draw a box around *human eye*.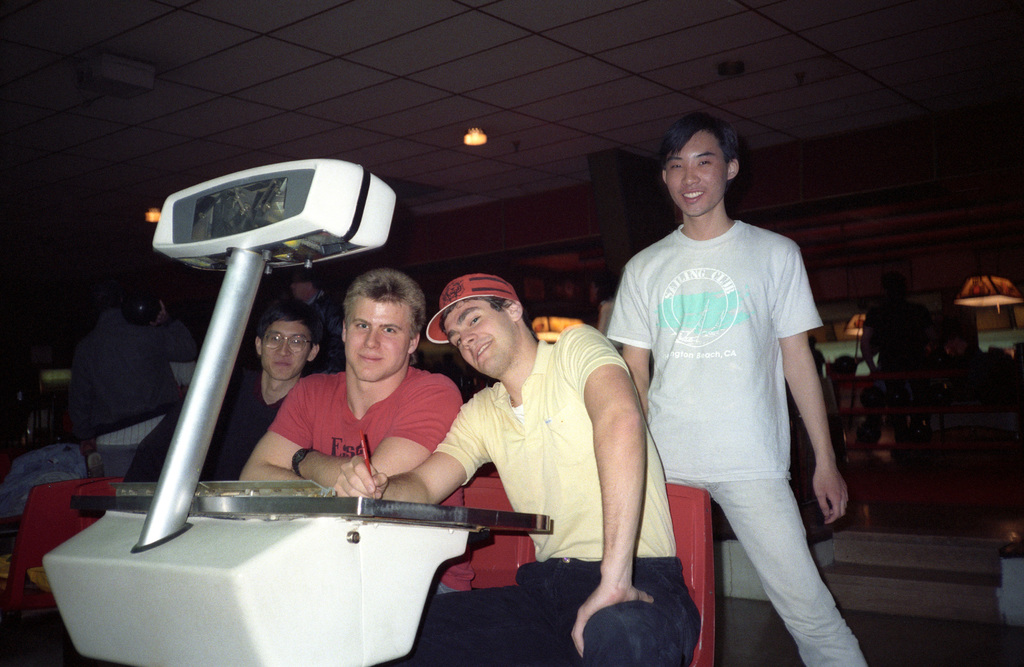
[x1=697, y1=158, x2=714, y2=166].
